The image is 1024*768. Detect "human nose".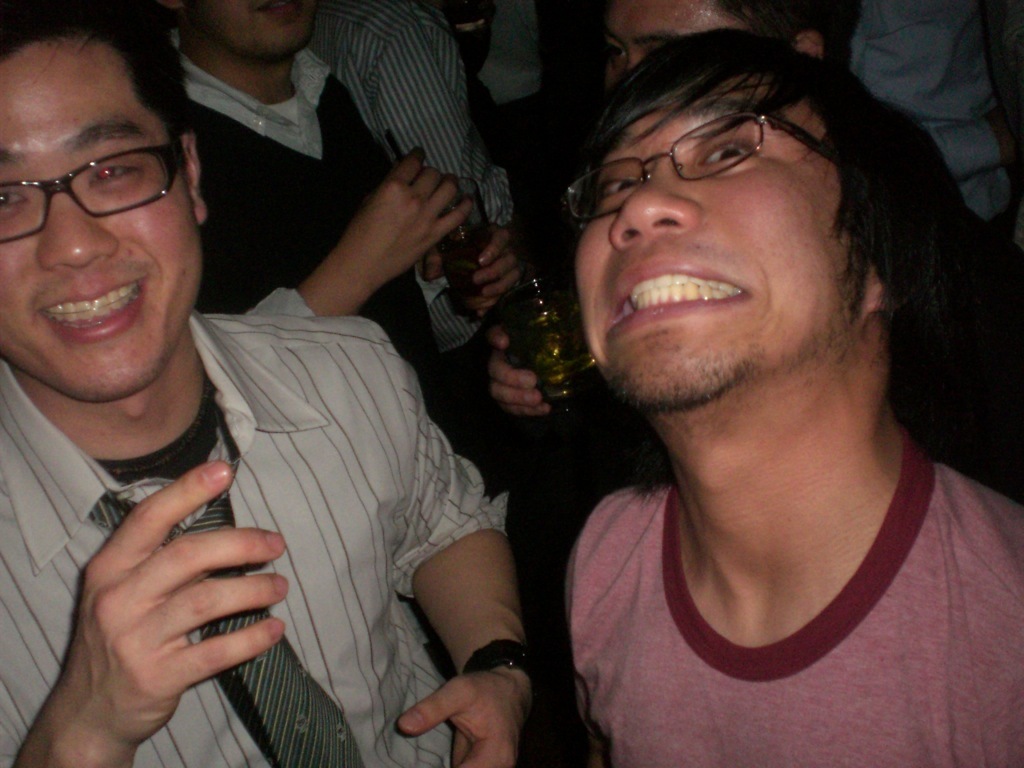
Detection: [606,147,705,251].
